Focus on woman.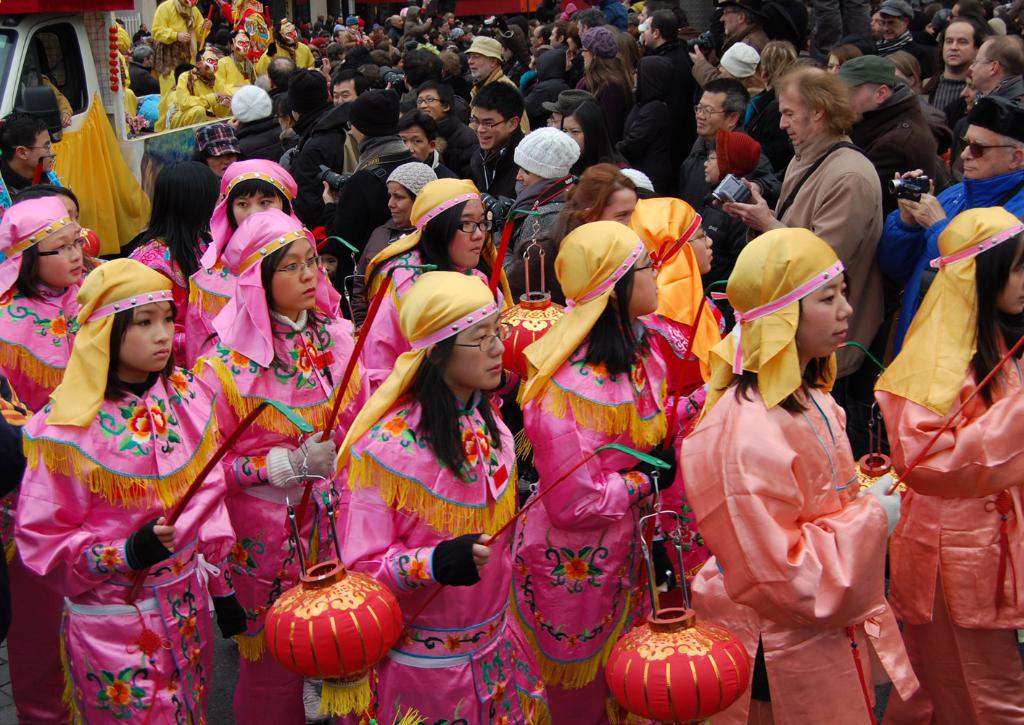
Focused at left=562, top=28, right=578, bottom=74.
